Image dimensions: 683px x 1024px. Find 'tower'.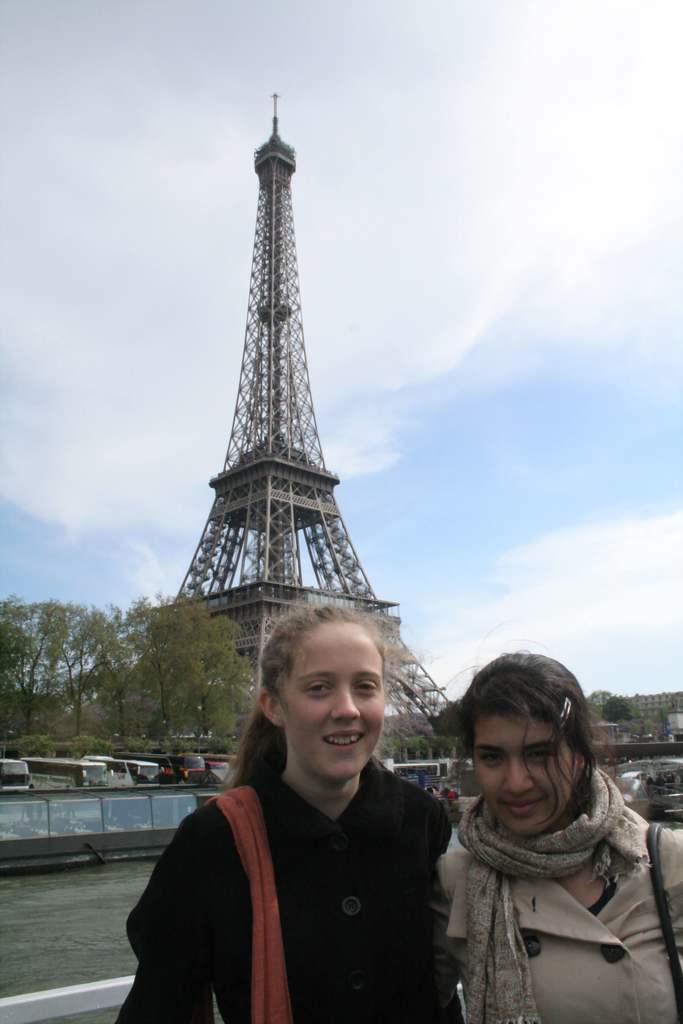
79,97,459,762.
